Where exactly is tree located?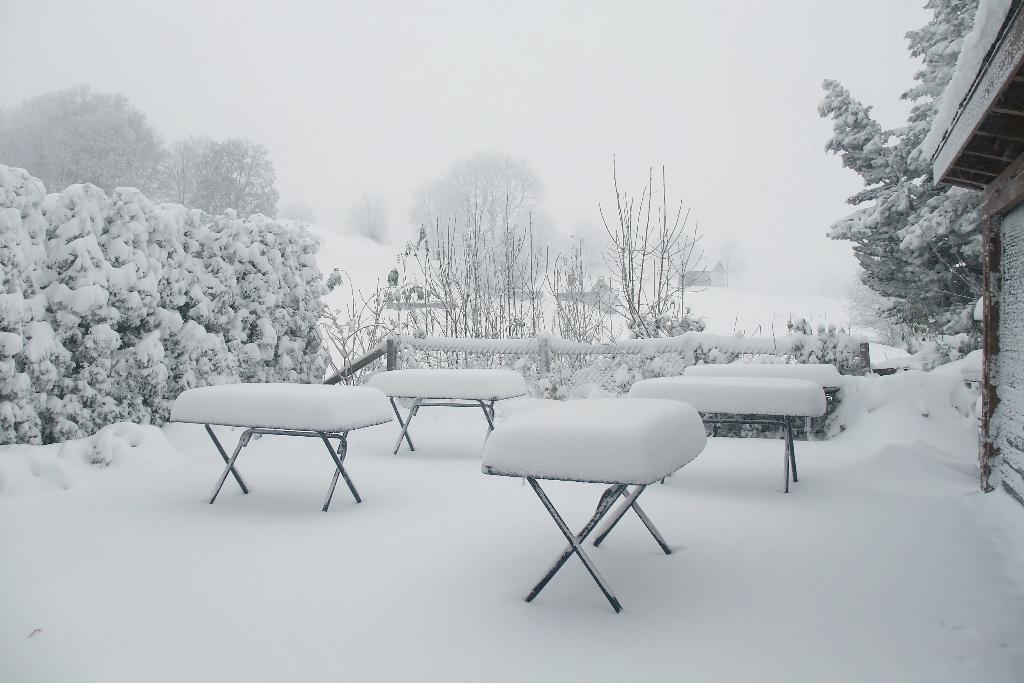
Its bounding box is (819, 0, 1002, 354).
